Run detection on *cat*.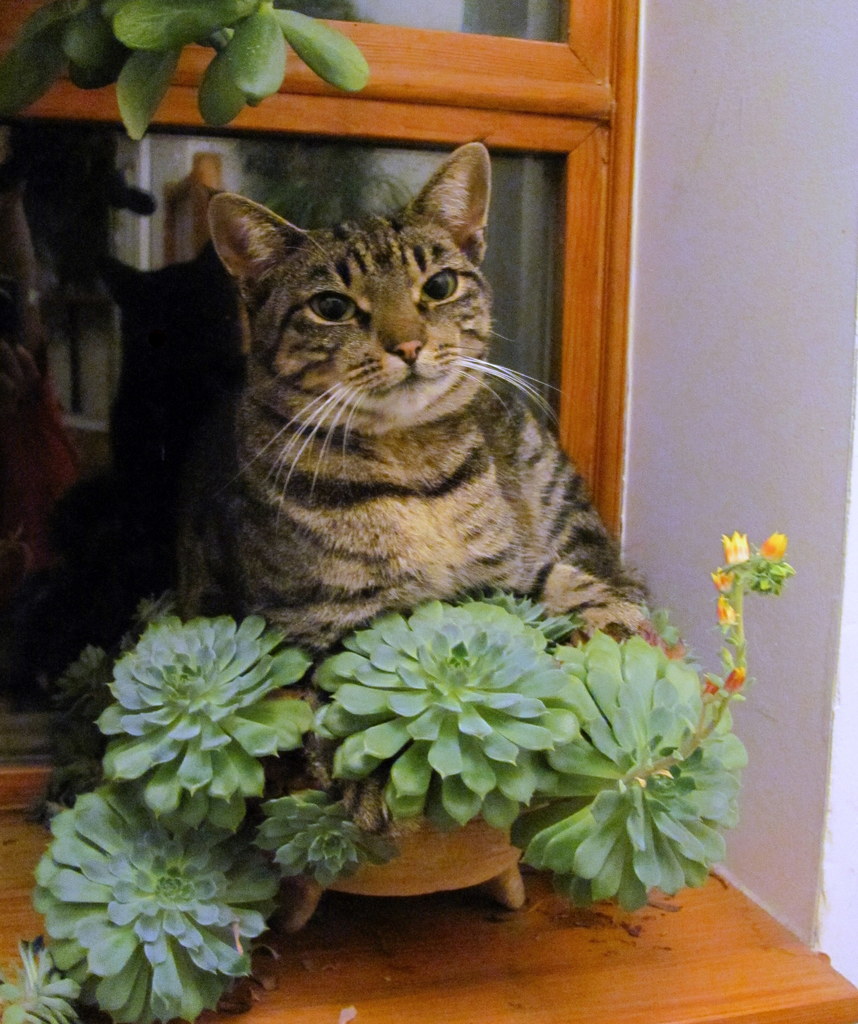
Result: (x1=159, y1=137, x2=668, y2=641).
